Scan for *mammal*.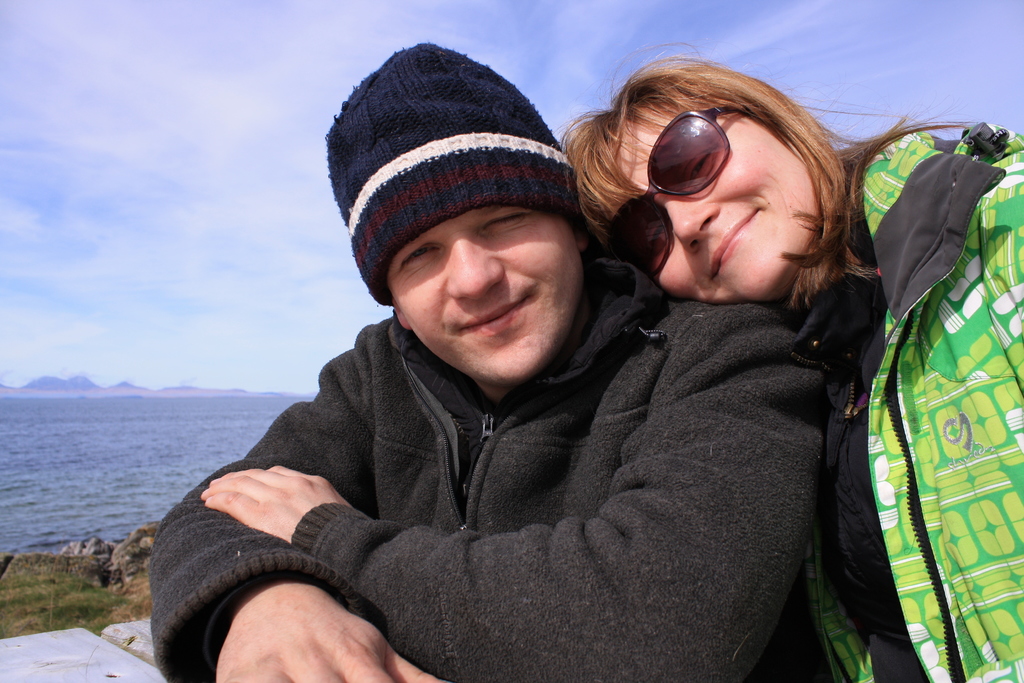
Scan result: box(550, 39, 1023, 682).
